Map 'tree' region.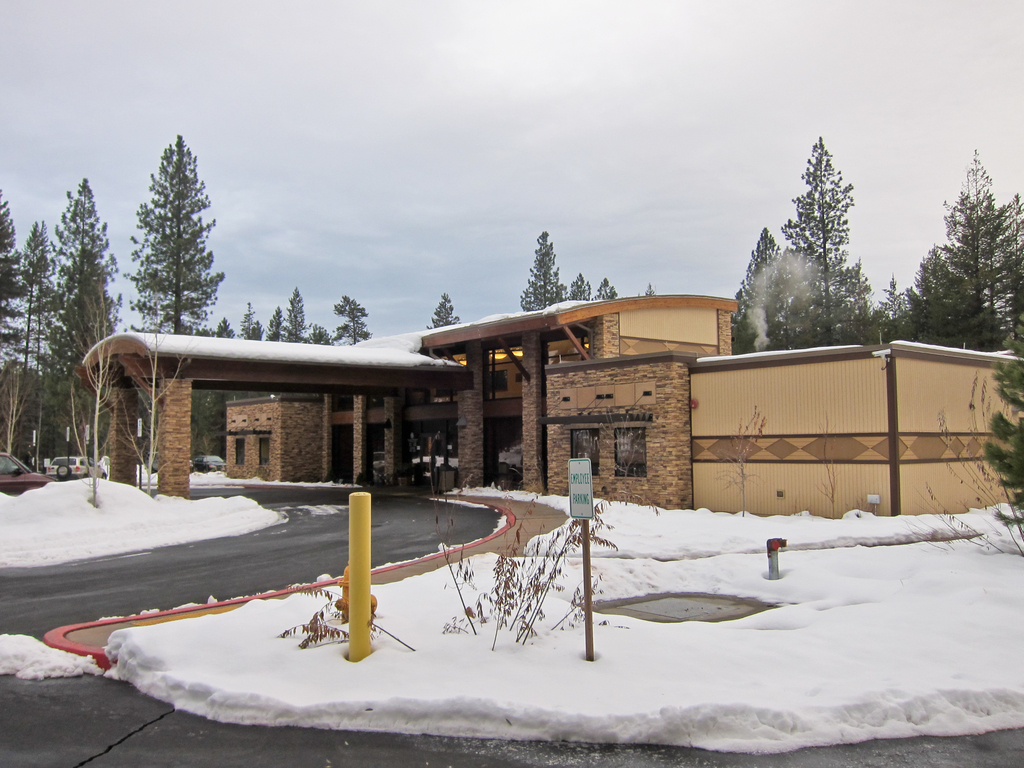
Mapped to crop(215, 314, 244, 338).
